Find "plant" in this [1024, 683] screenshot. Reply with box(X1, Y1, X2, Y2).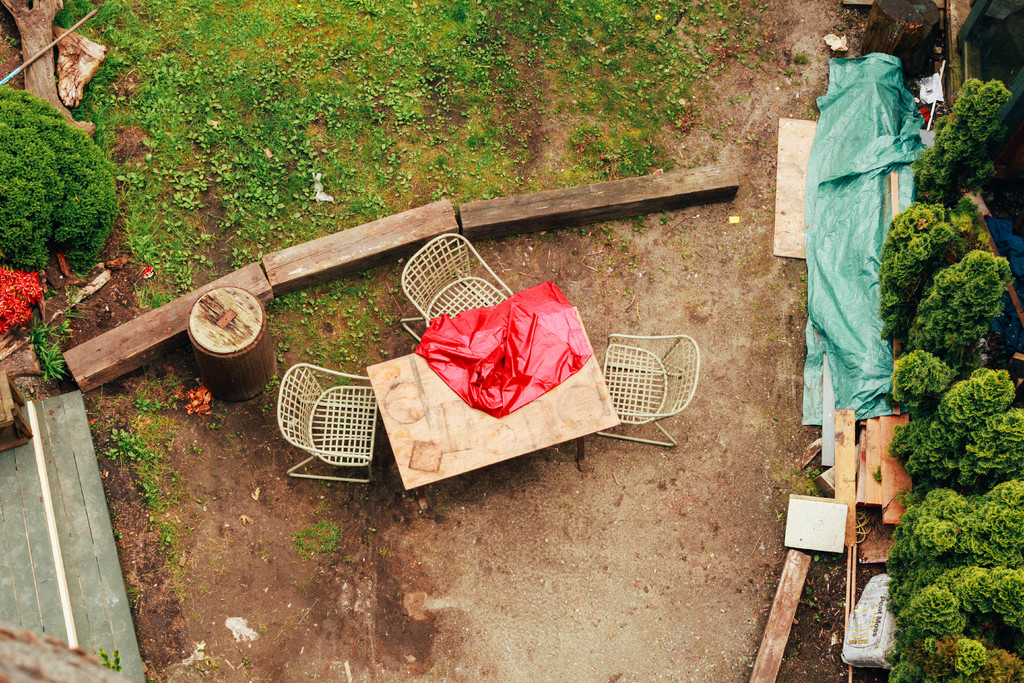
box(139, 284, 173, 303).
